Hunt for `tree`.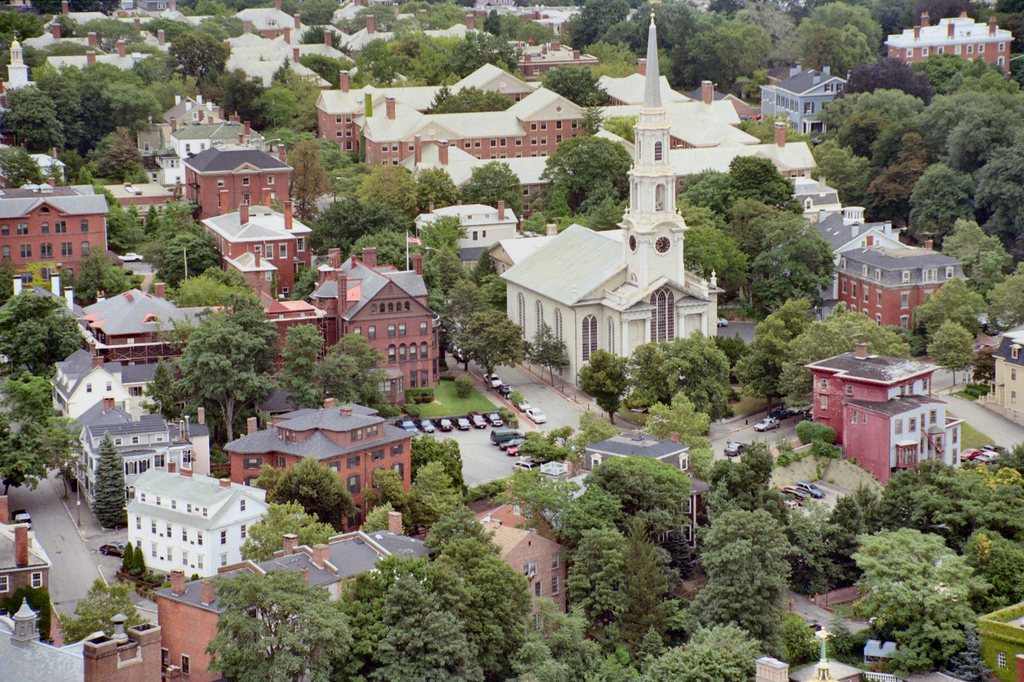
Hunted down at crop(796, 420, 843, 444).
